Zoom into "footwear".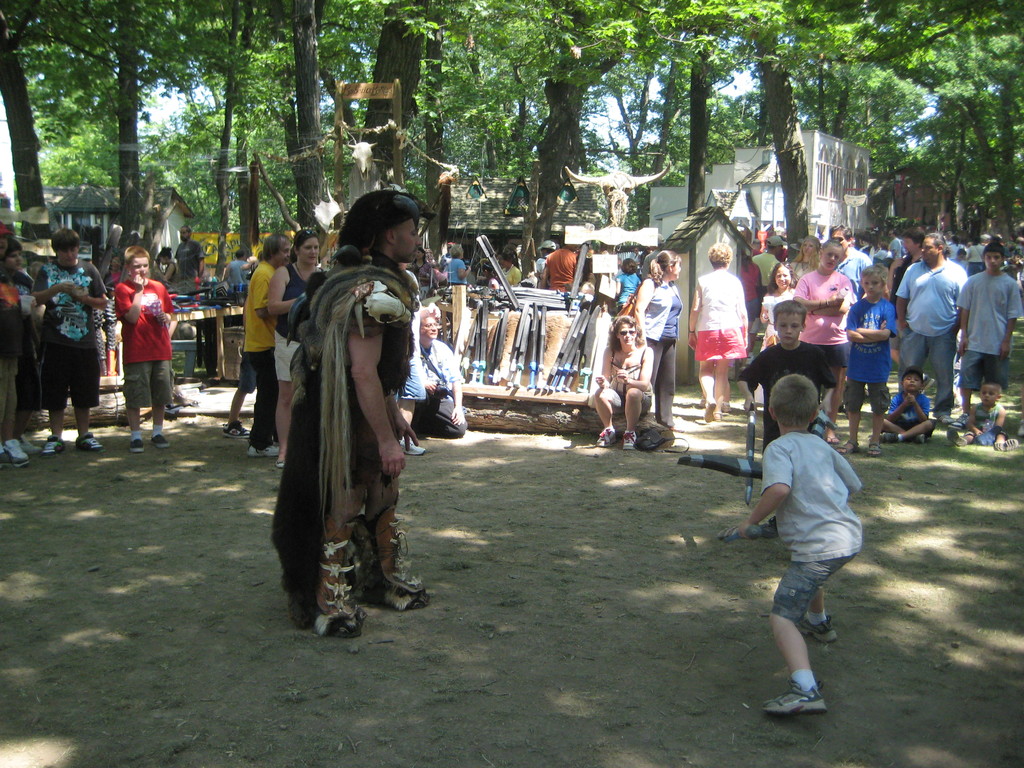
Zoom target: bbox=[947, 430, 968, 449].
